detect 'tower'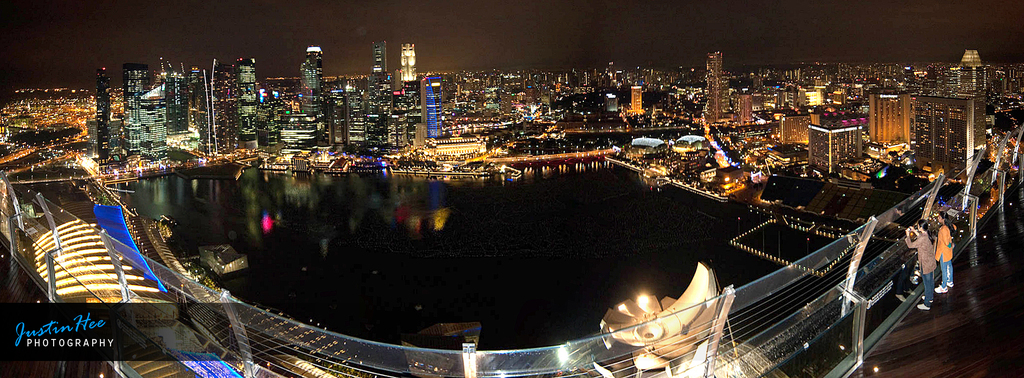
bbox(373, 40, 385, 70)
